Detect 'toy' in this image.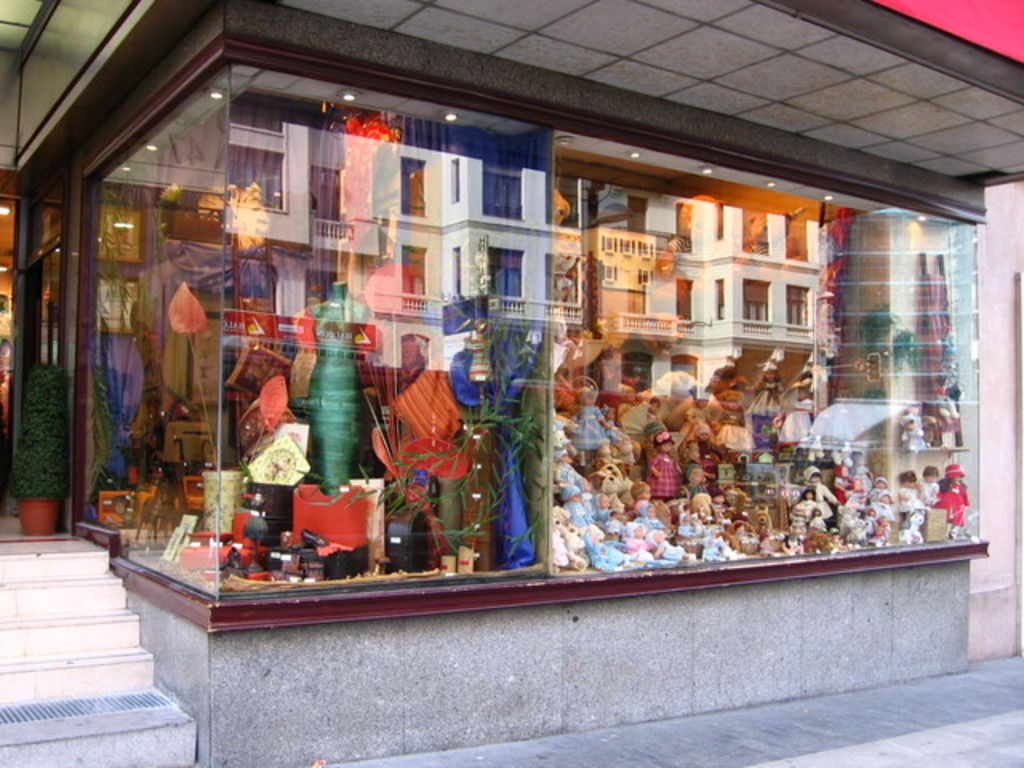
Detection: [left=642, top=424, right=698, bottom=491].
